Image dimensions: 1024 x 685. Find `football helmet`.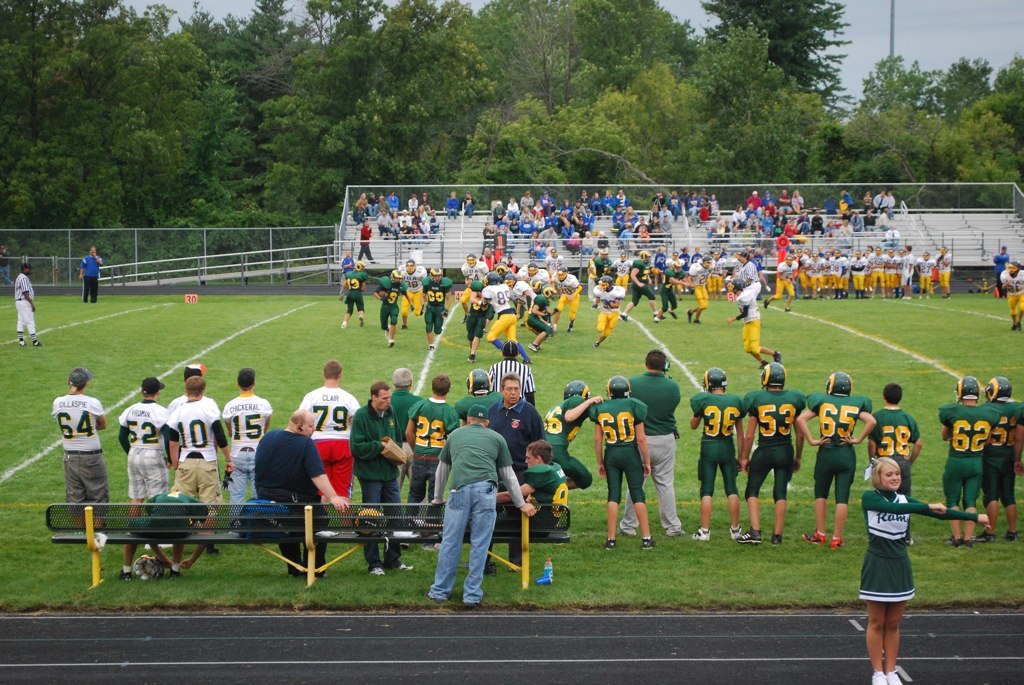
<region>983, 375, 1017, 402</region>.
